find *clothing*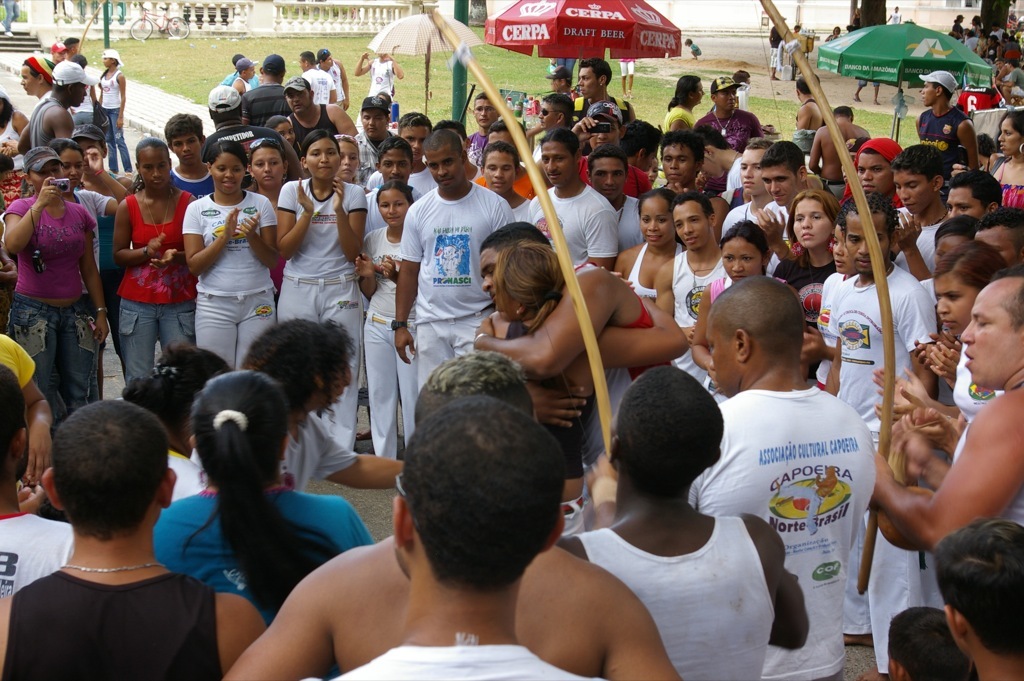
region(192, 286, 272, 367)
